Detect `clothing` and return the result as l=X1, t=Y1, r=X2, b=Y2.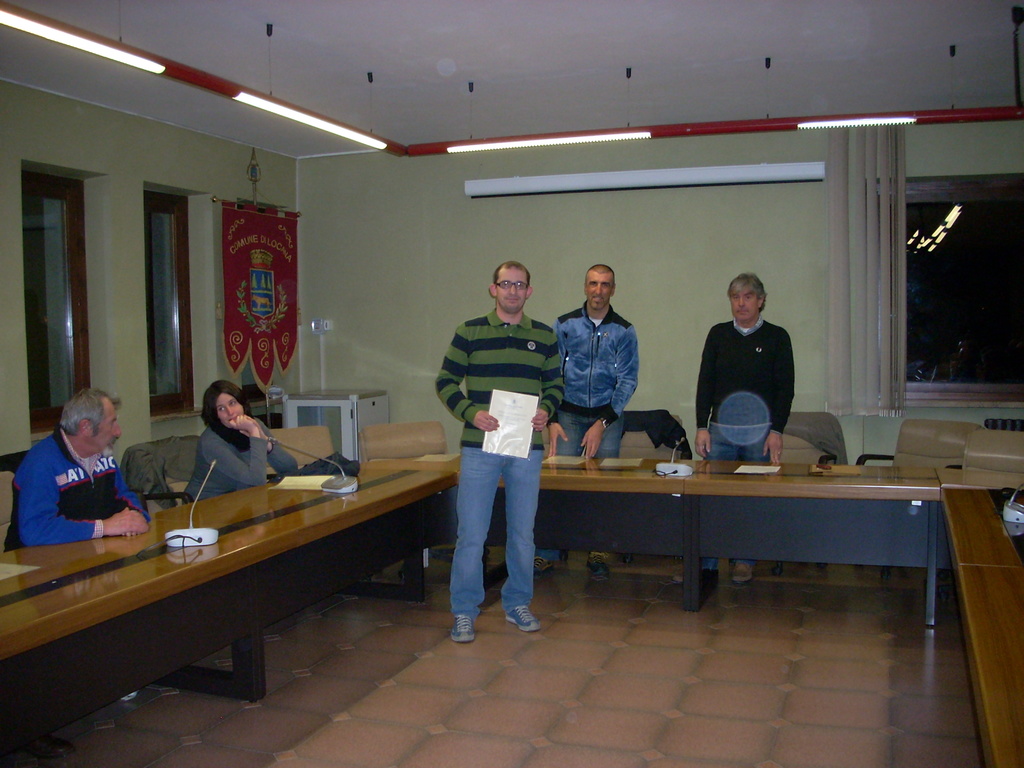
l=123, t=433, r=205, b=512.
